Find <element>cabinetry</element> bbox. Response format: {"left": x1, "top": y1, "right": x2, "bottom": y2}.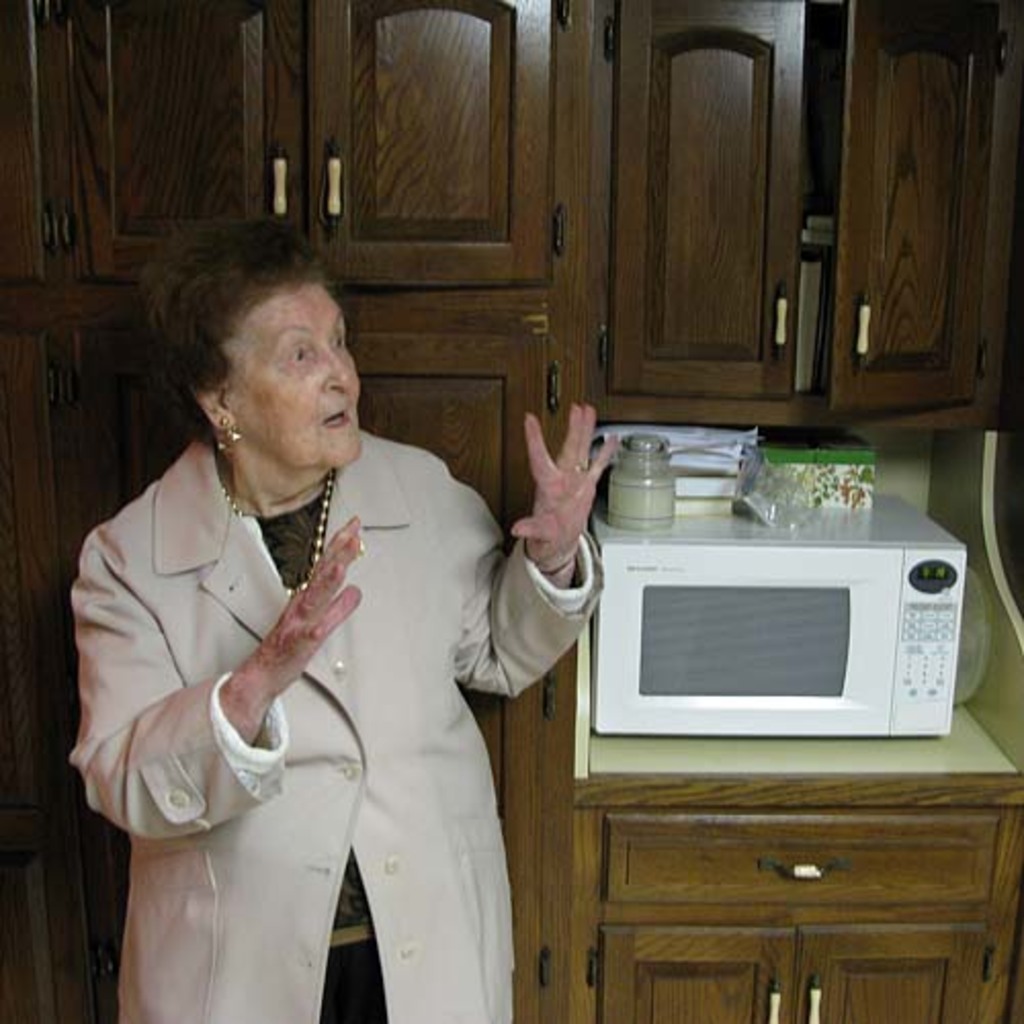
{"left": 475, "top": 635, "right": 1023, "bottom": 981}.
